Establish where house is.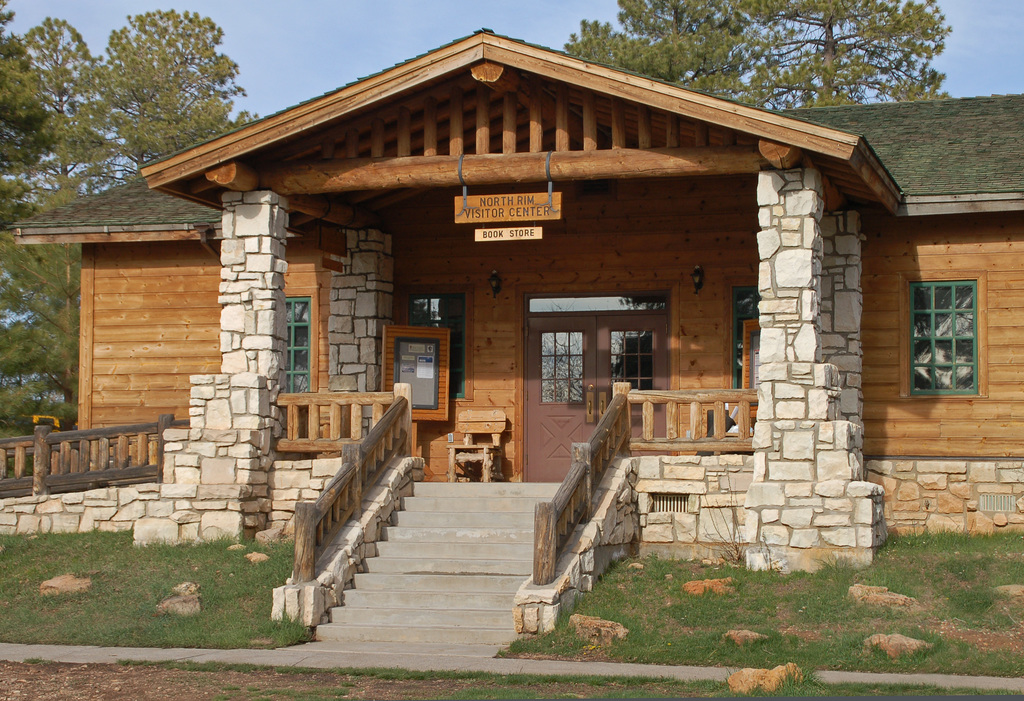
Established at <bbox>53, 138, 400, 449</bbox>.
